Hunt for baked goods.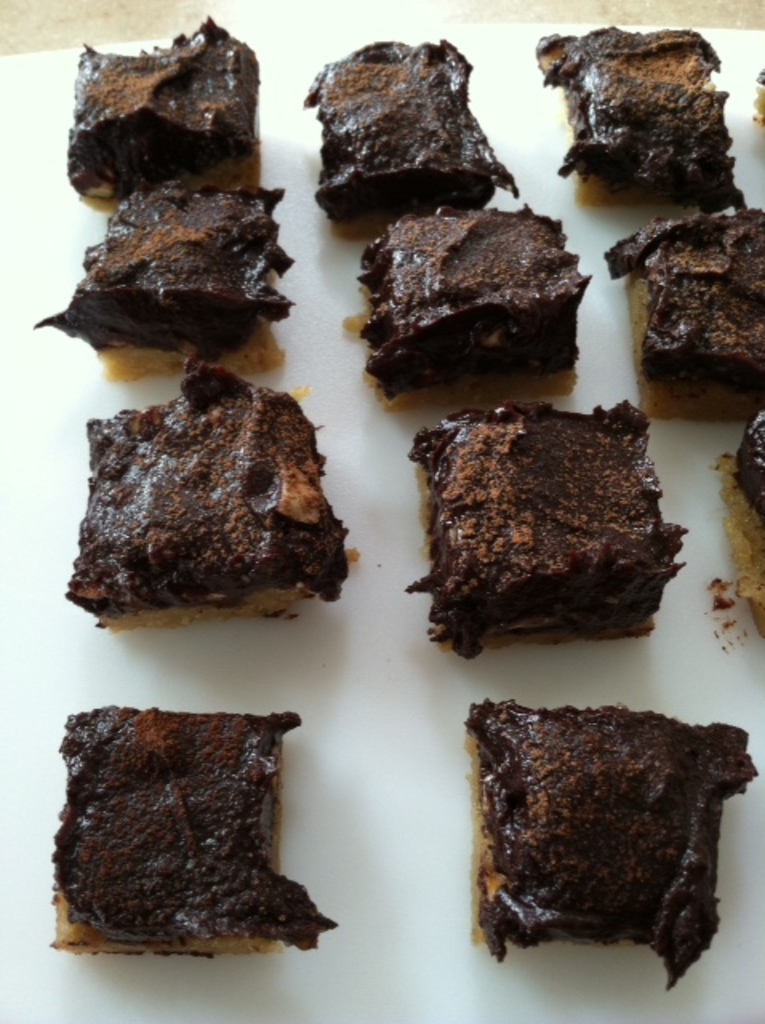
Hunted down at 59/11/262/197.
